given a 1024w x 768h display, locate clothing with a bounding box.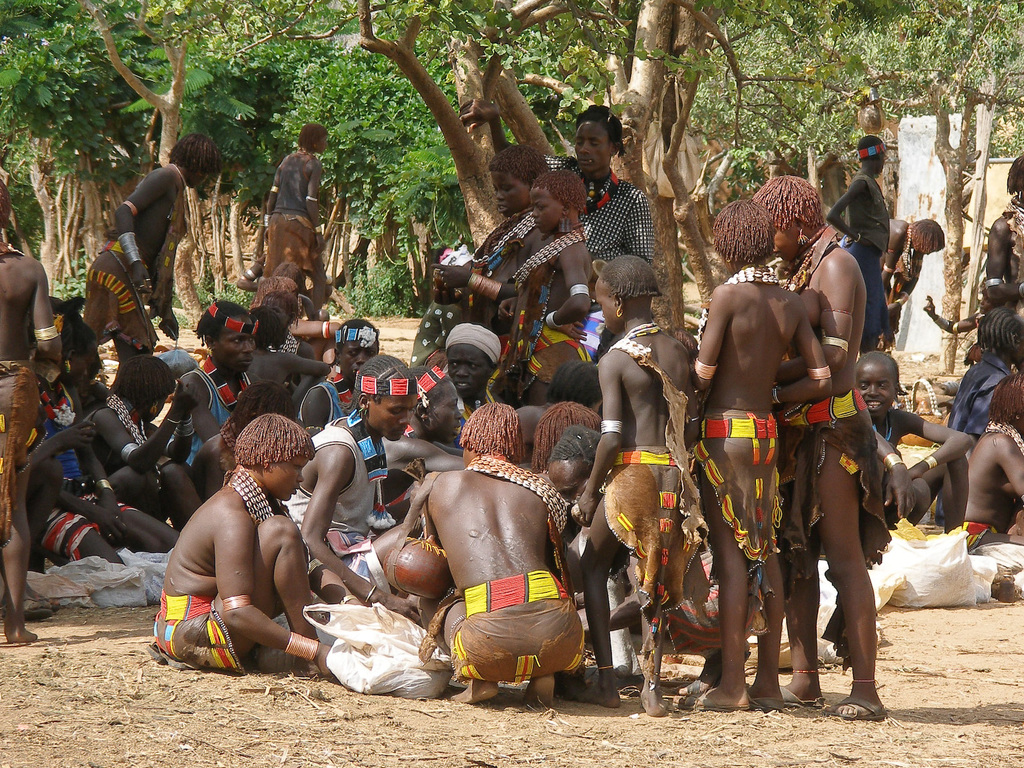
Located: region(260, 213, 328, 275).
